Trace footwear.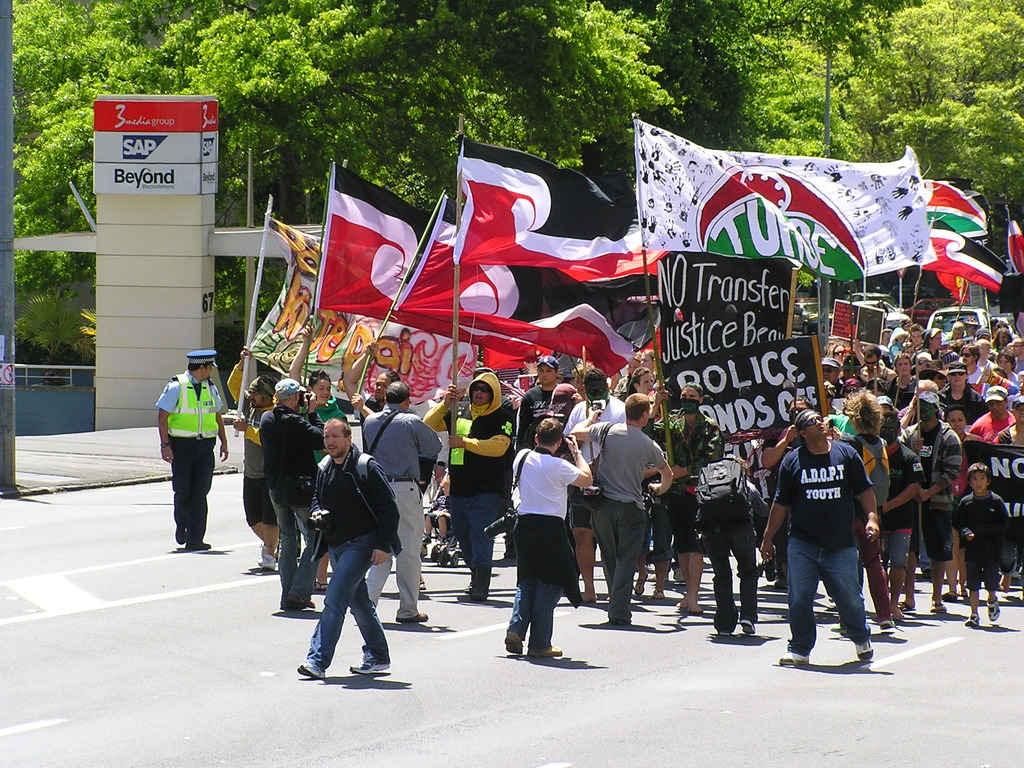
Traced to rect(675, 567, 687, 587).
